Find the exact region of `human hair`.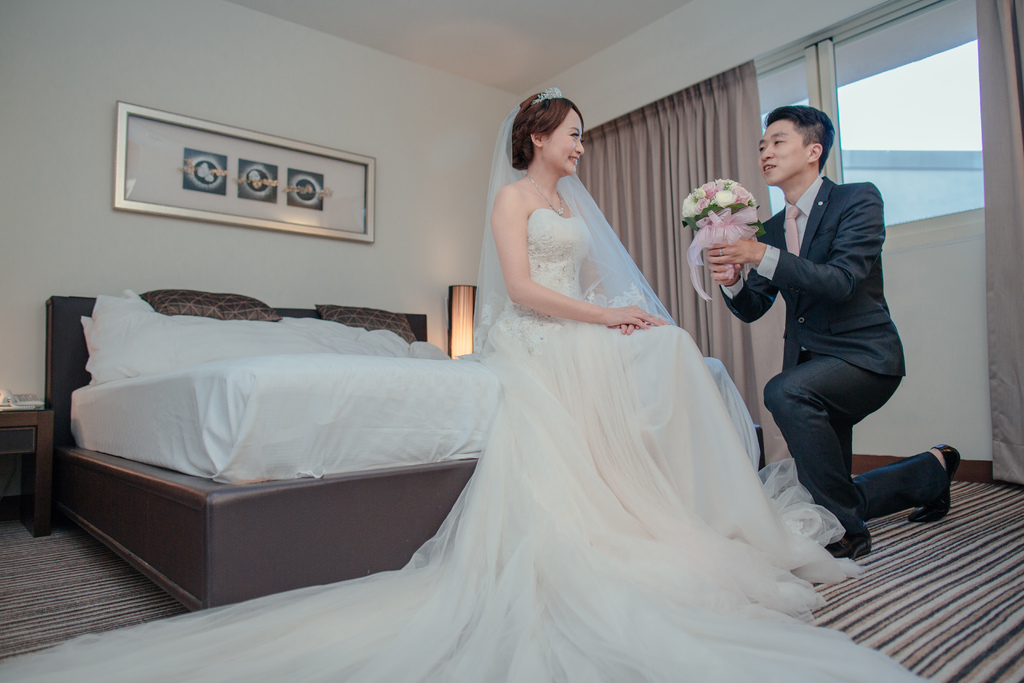
Exact region: {"left": 759, "top": 96, "right": 838, "bottom": 174}.
